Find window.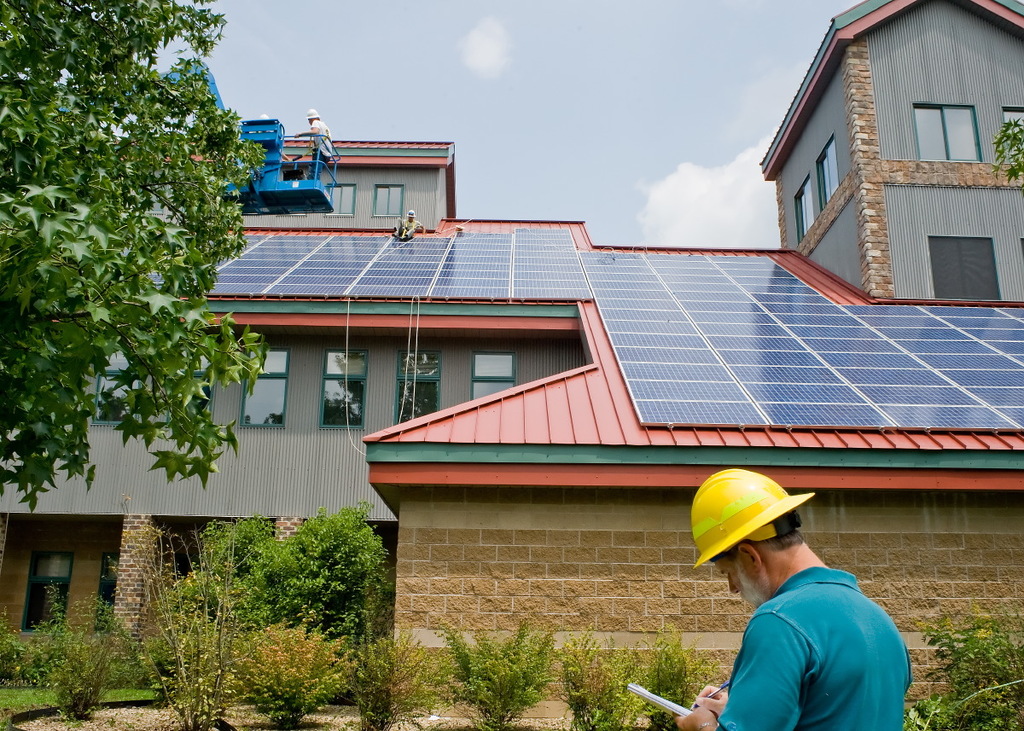
812:139:841:204.
